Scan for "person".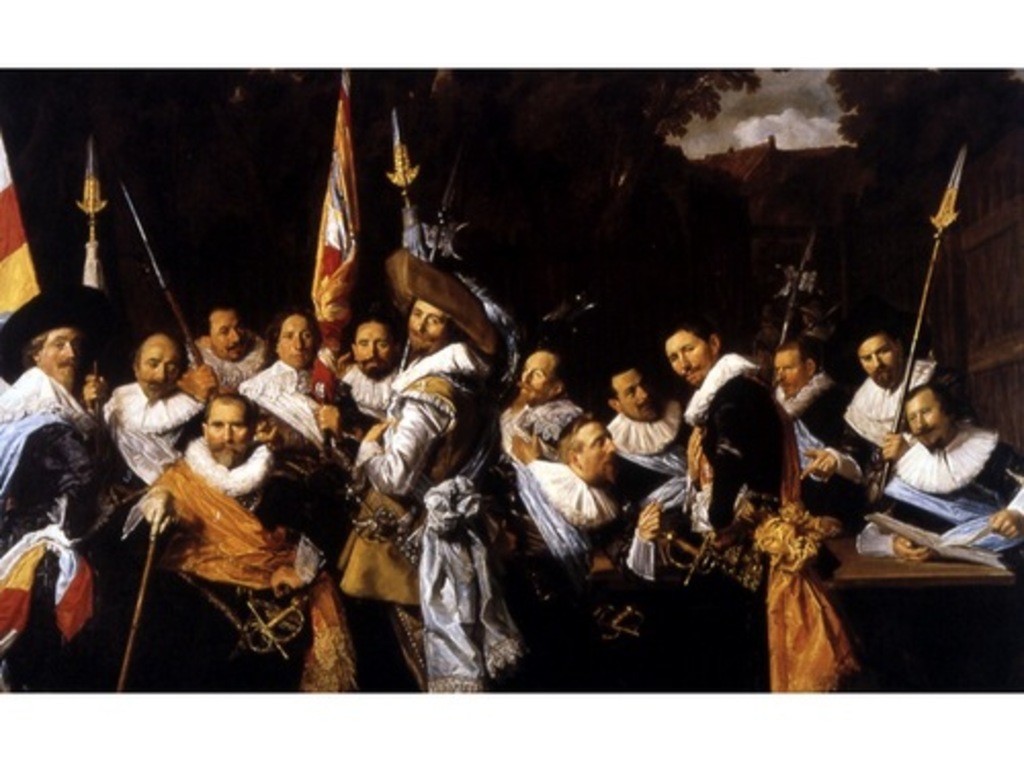
Scan result: (496,342,561,455).
